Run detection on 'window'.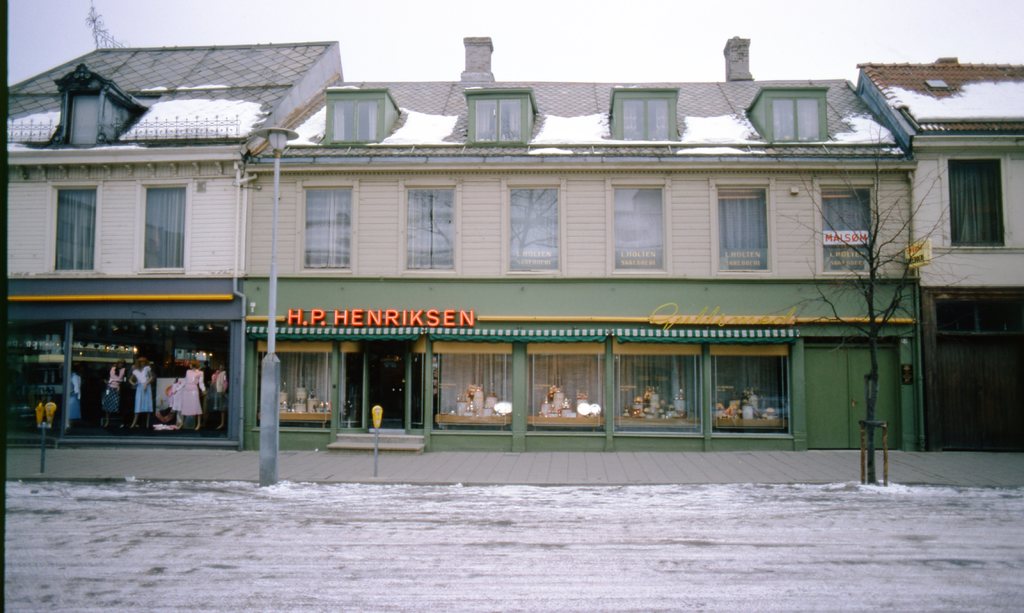
Result: x1=819 y1=190 x2=876 y2=273.
